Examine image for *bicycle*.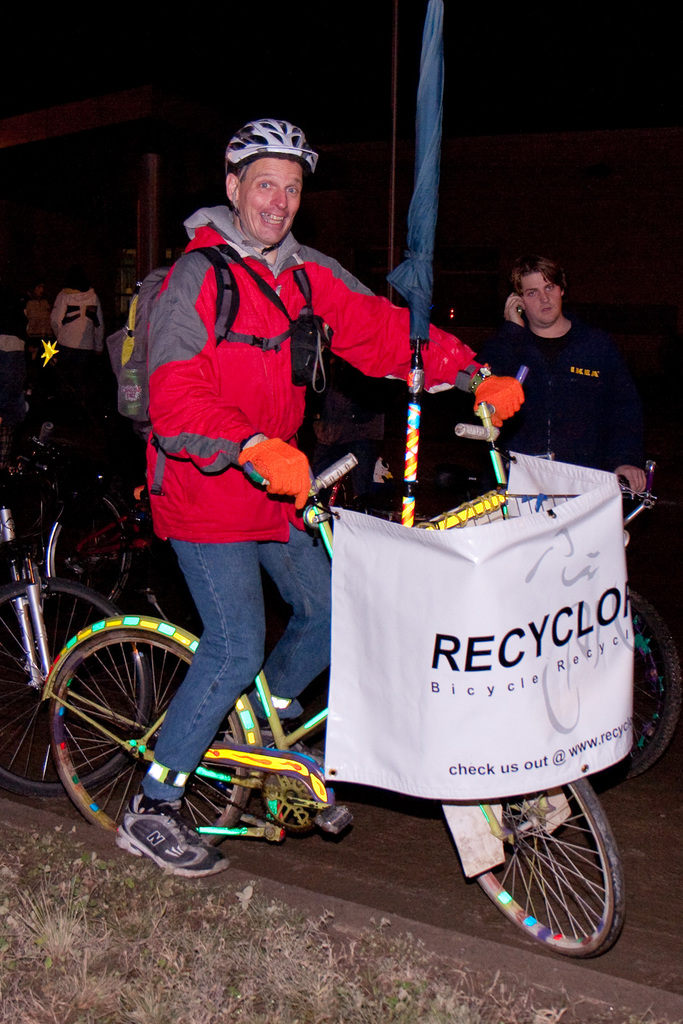
Examination result: l=8, t=476, r=298, b=881.
